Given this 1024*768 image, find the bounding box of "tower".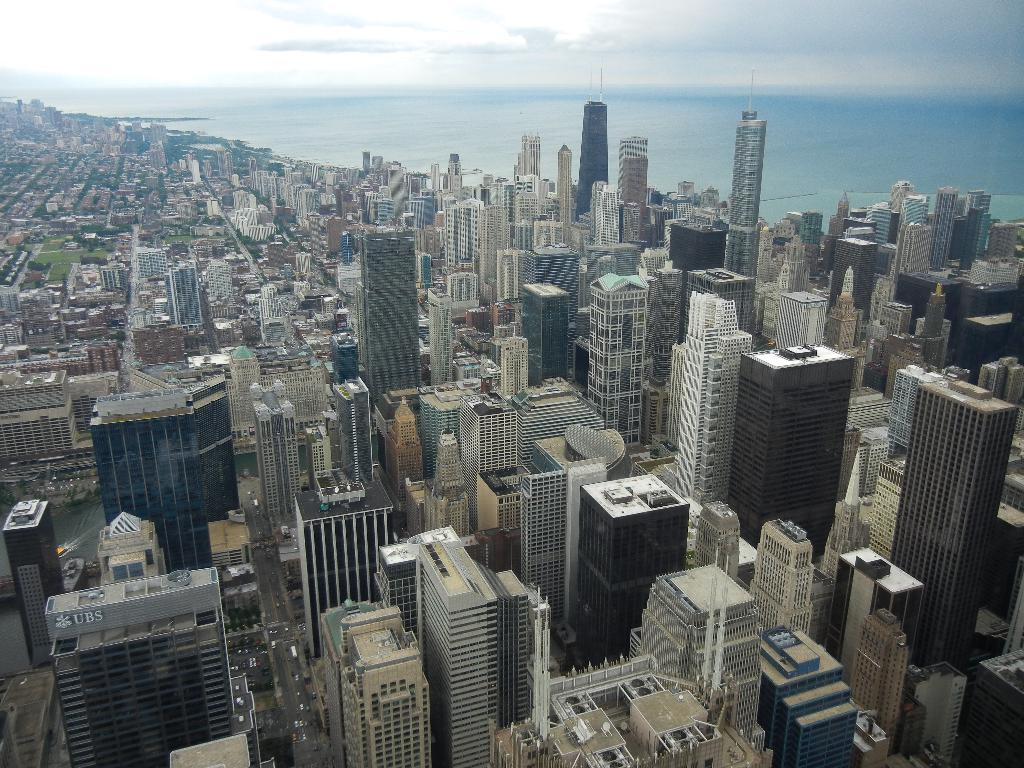
[x1=830, y1=209, x2=877, y2=344].
